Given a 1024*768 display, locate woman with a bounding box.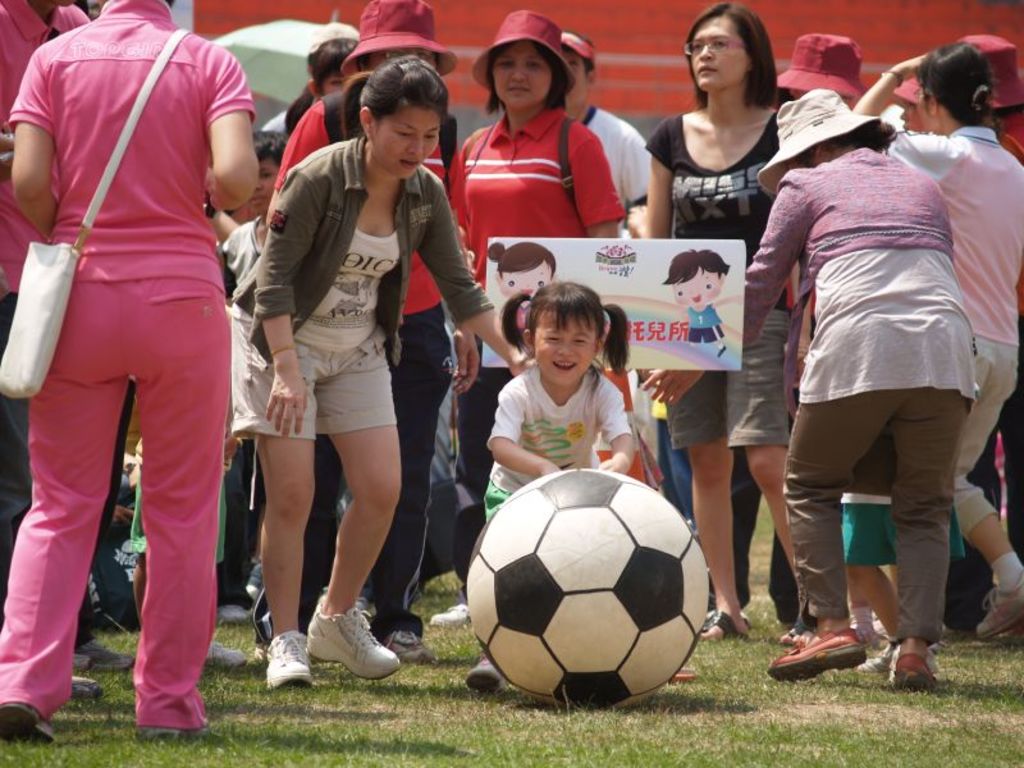
Located: 632:0:828:653.
